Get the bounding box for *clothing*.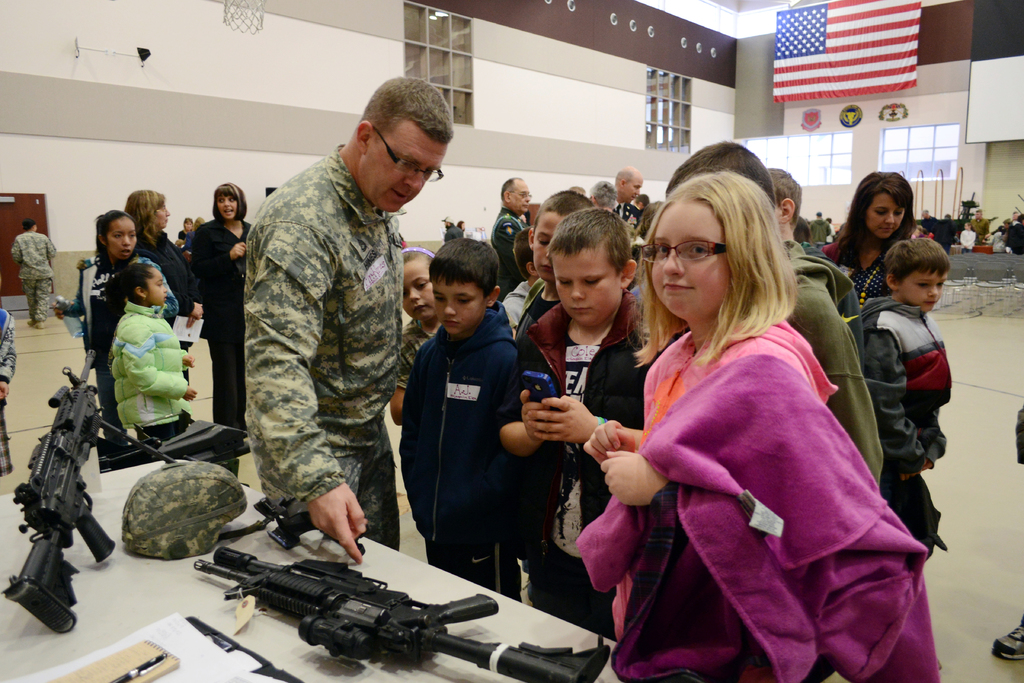
x1=483 y1=203 x2=521 y2=295.
